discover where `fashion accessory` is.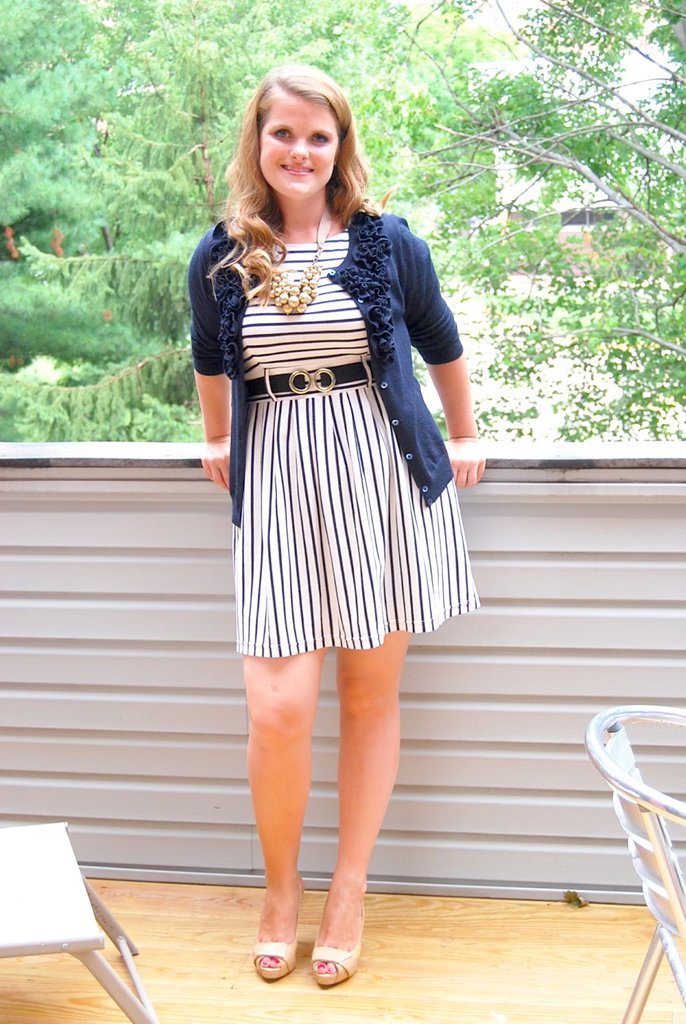
Discovered at detection(241, 356, 383, 405).
